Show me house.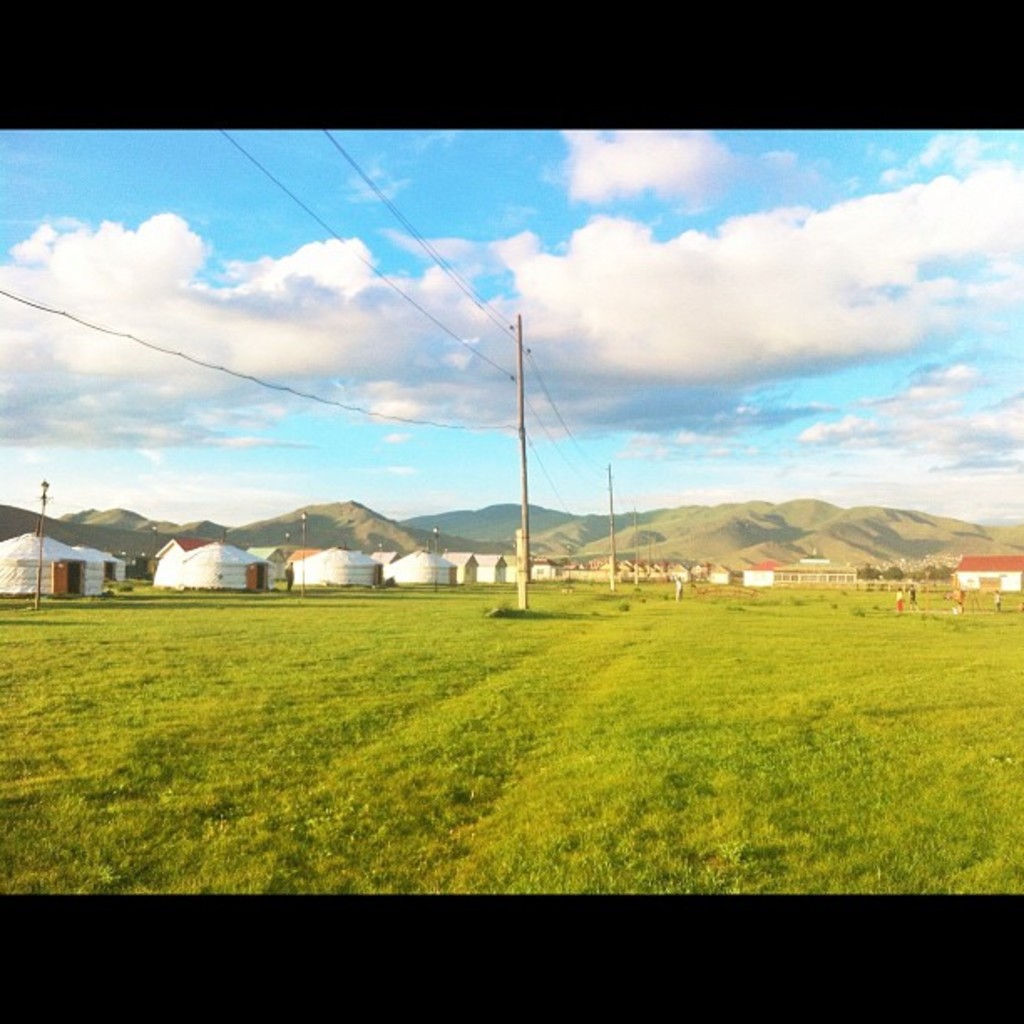
house is here: x1=161 y1=532 x2=515 y2=587.
